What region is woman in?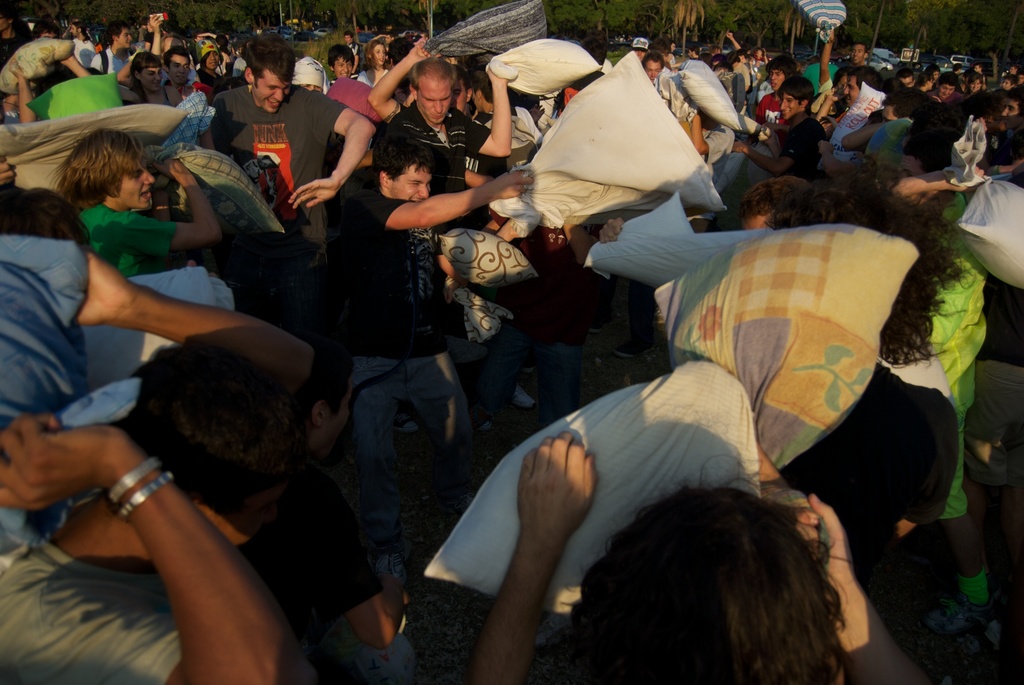
{"x1": 765, "y1": 173, "x2": 973, "y2": 606}.
